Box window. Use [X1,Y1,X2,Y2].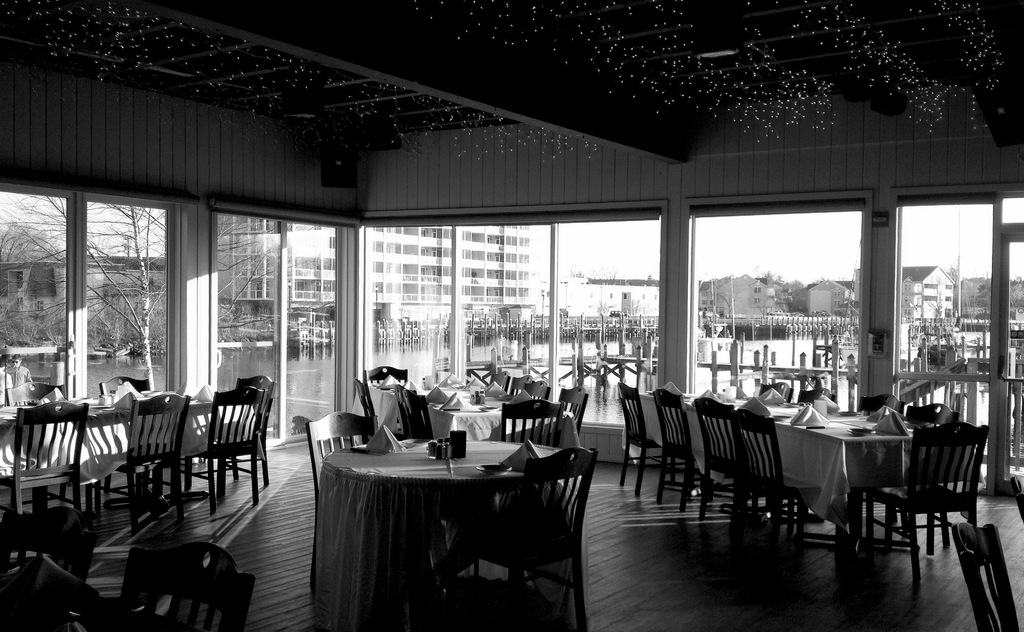
[752,282,764,292].
